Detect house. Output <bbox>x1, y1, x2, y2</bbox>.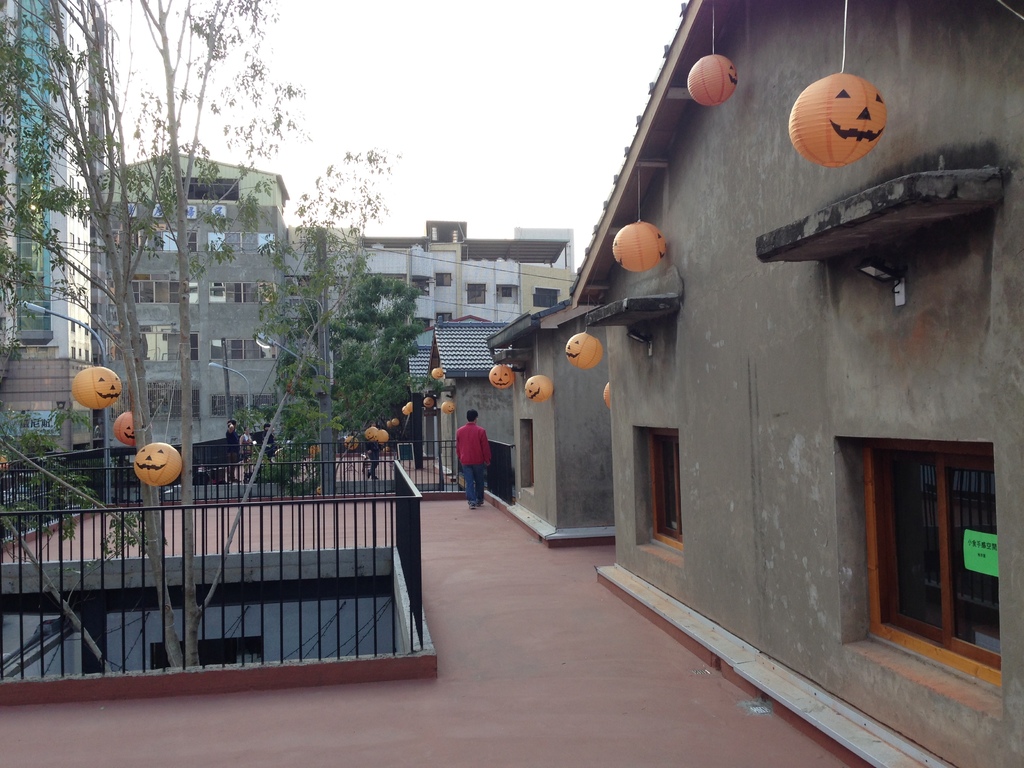
<bbox>92, 152, 296, 503</bbox>.
